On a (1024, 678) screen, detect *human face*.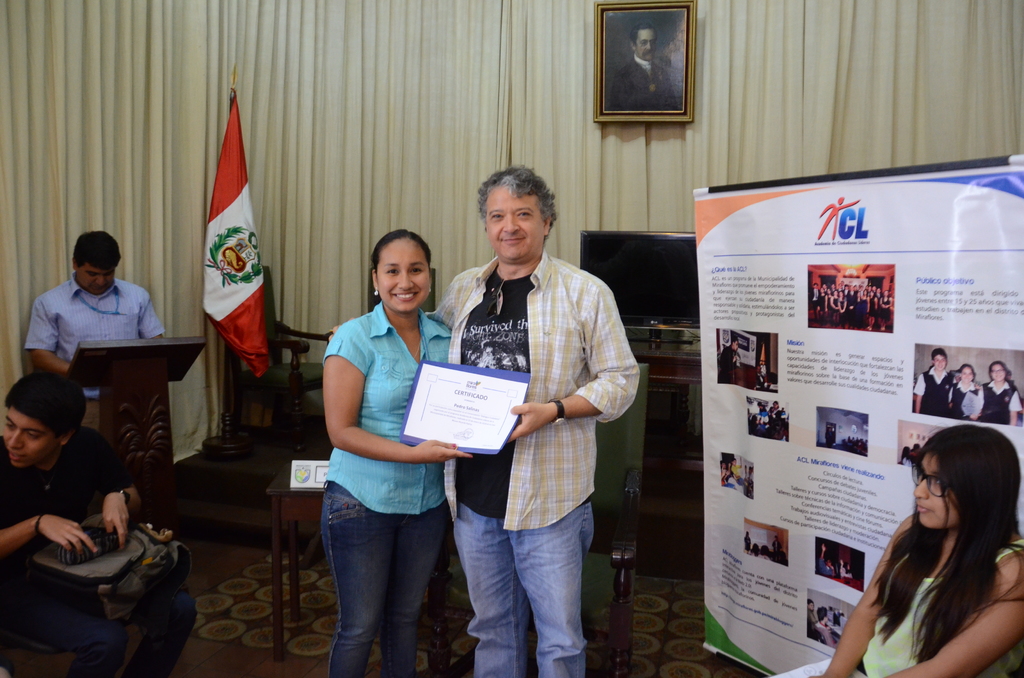
771 401 780 410.
